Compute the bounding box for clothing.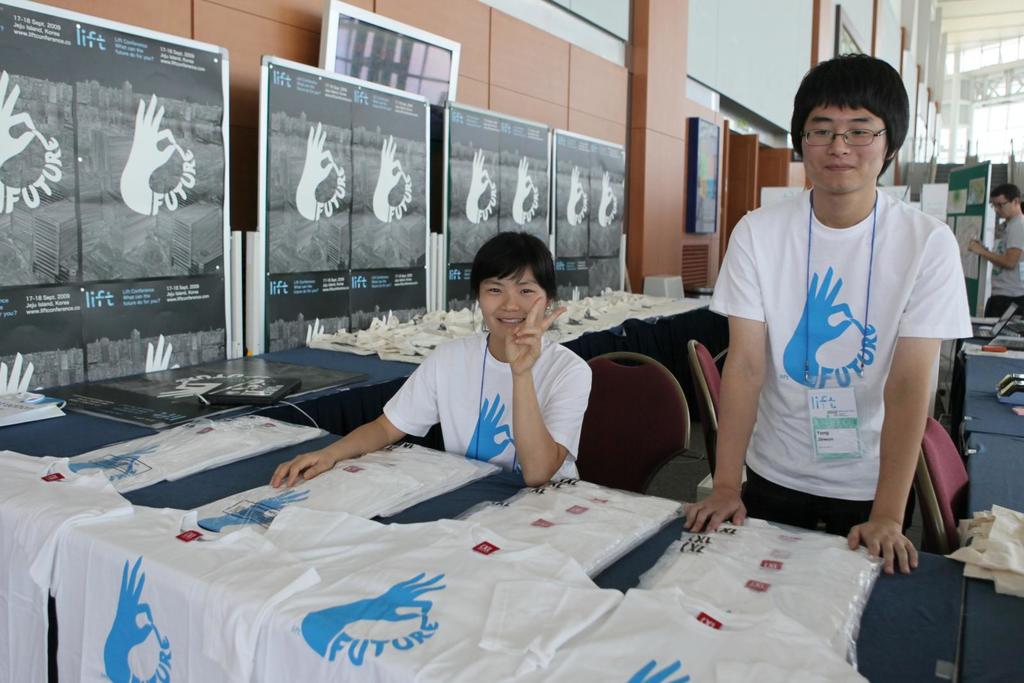
481 577 871 682.
